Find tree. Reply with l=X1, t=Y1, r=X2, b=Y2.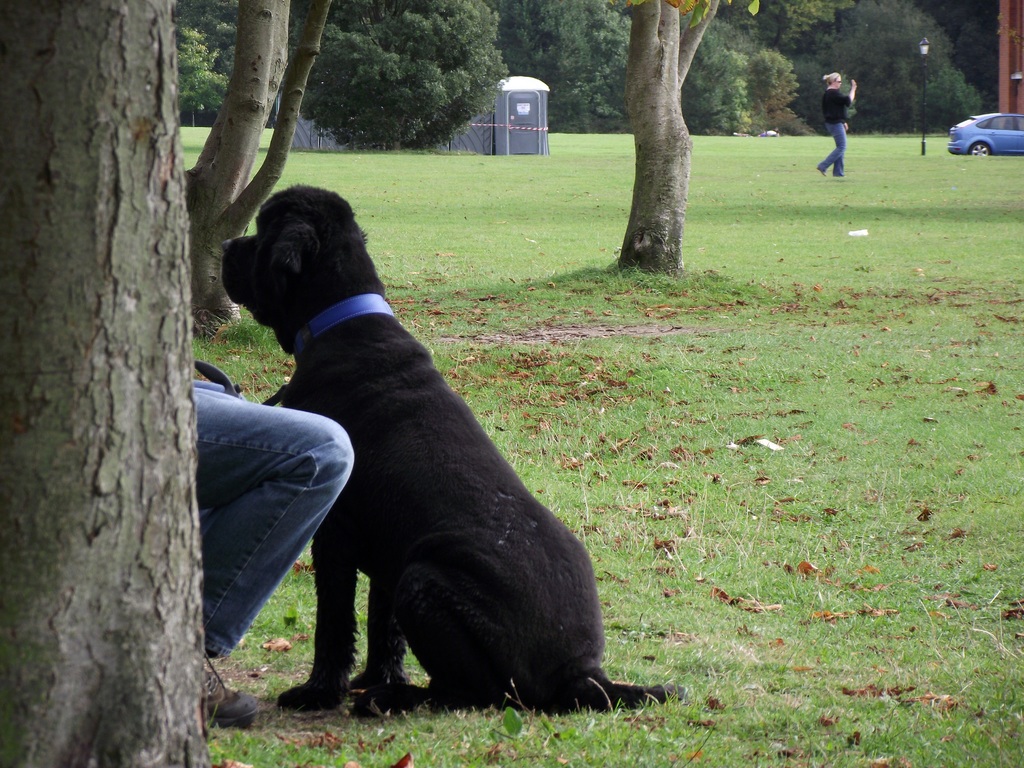
l=180, t=0, r=336, b=331.
